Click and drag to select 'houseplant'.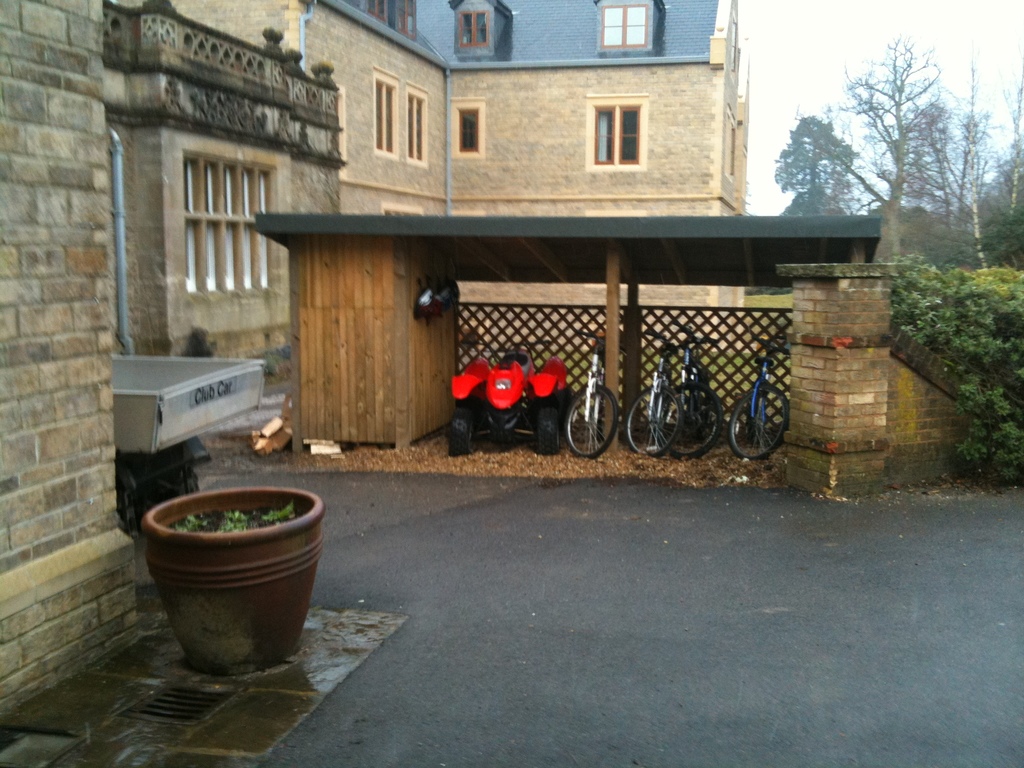
Selection: rect(142, 482, 332, 683).
